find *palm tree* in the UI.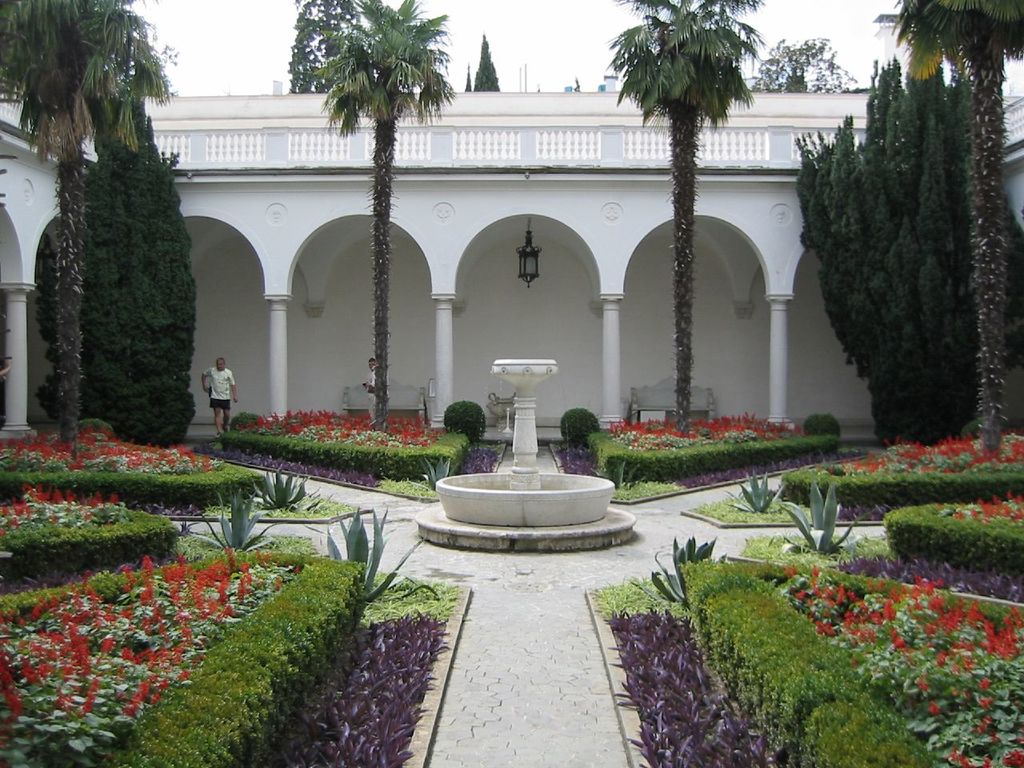
UI element at BBox(0, 0, 177, 447).
